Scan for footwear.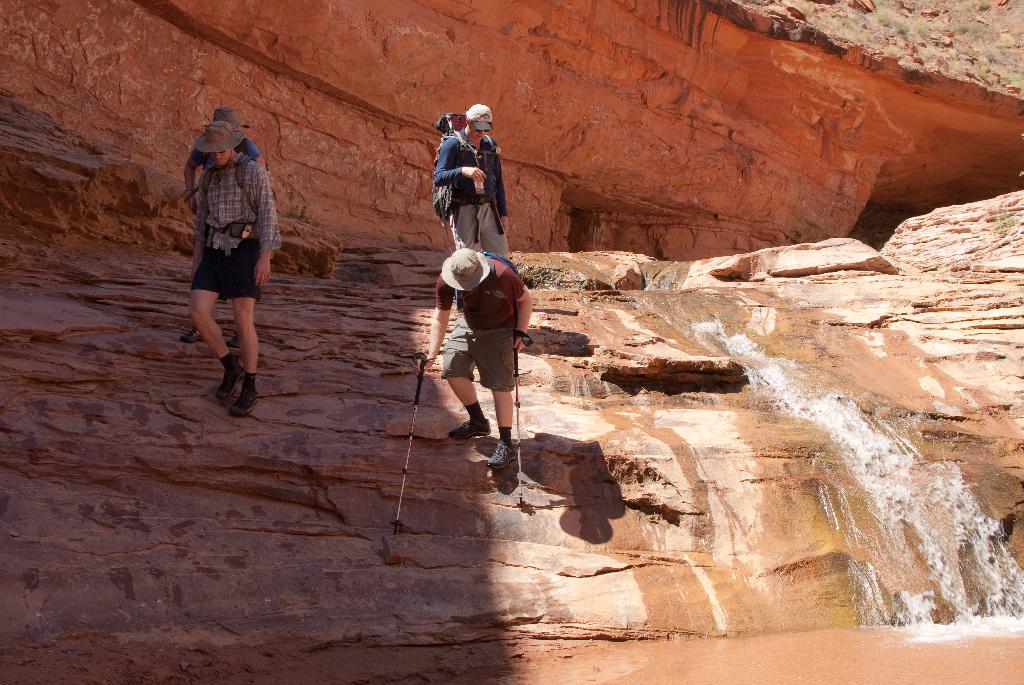
Scan result: 225, 336, 241, 348.
